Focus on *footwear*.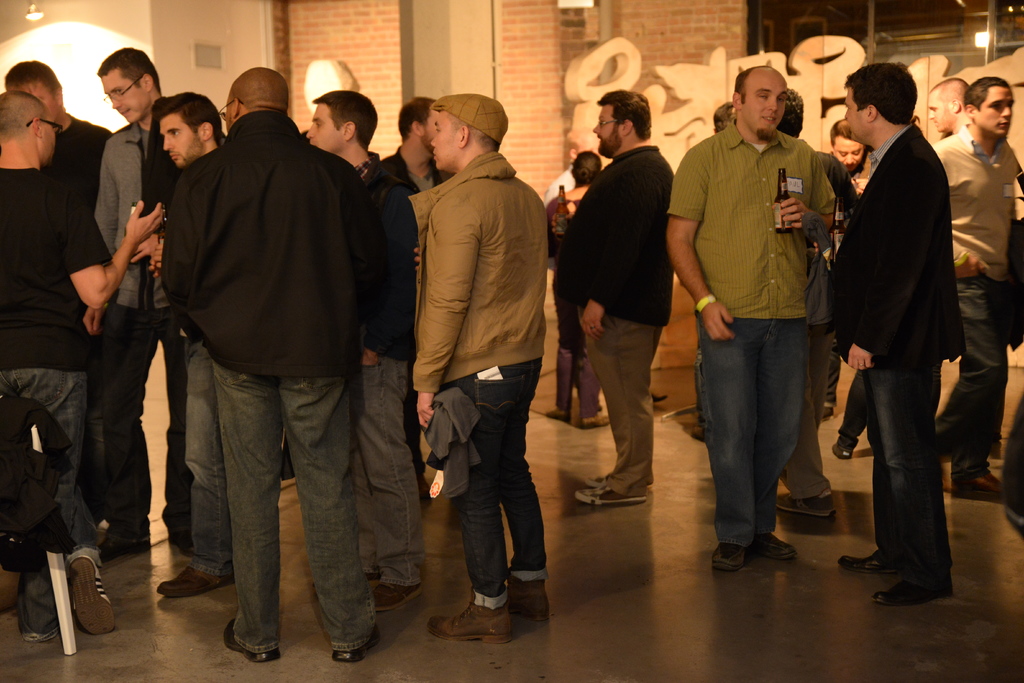
Focused at pyautogui.locateOnScreen(225, 614, 289, 664).
